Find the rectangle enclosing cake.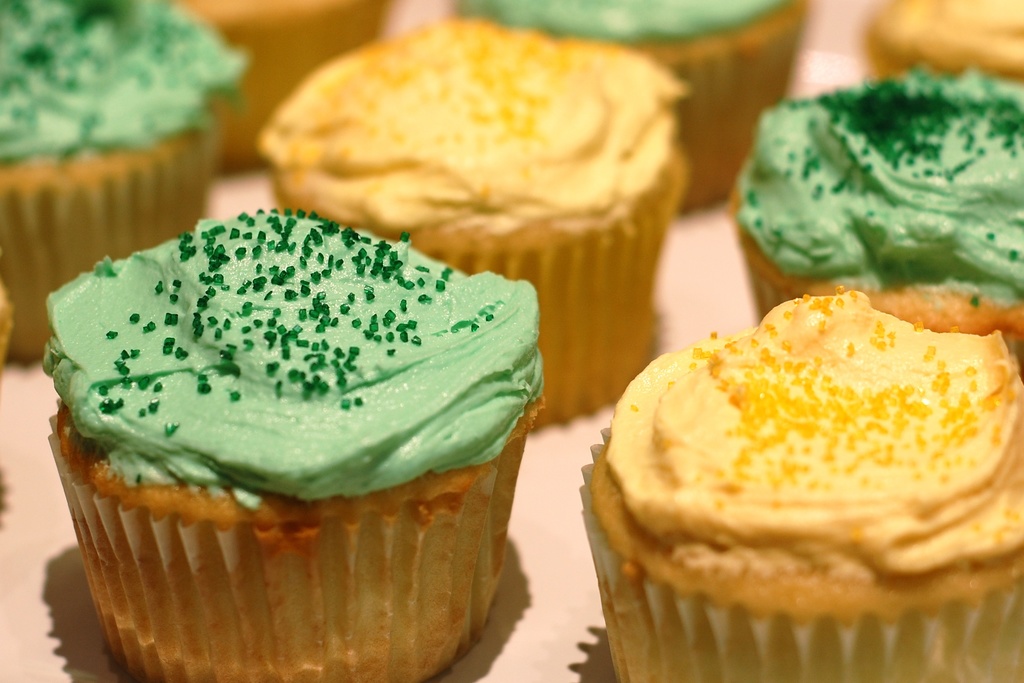
crop(573, 272, 1020, 682).
